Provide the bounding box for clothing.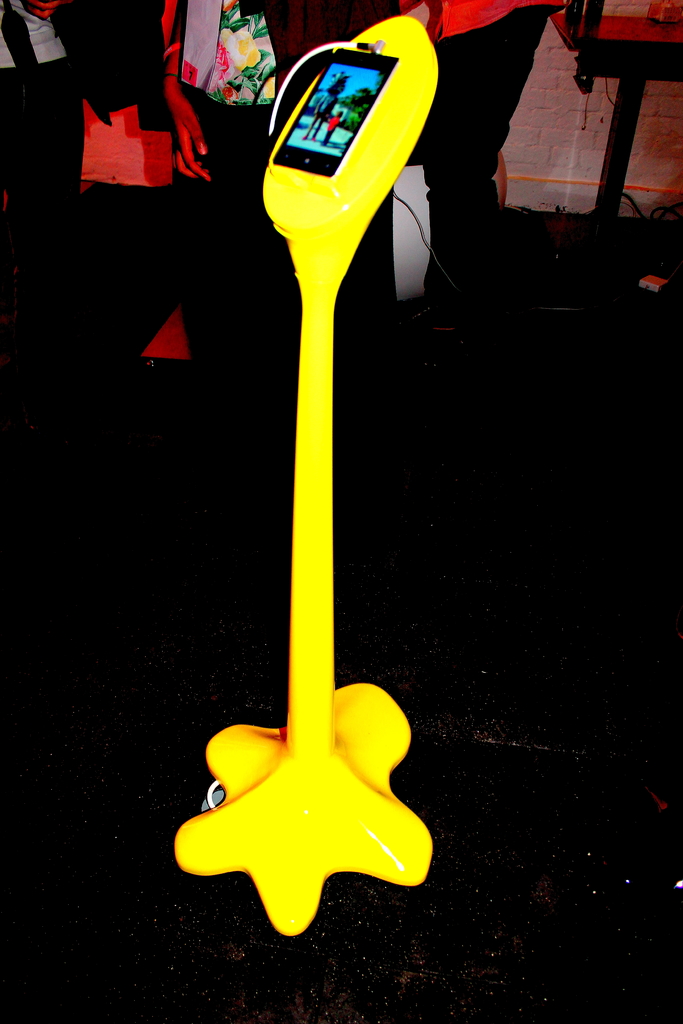
<bbox>0, 0, 243, 401</bbox>.
